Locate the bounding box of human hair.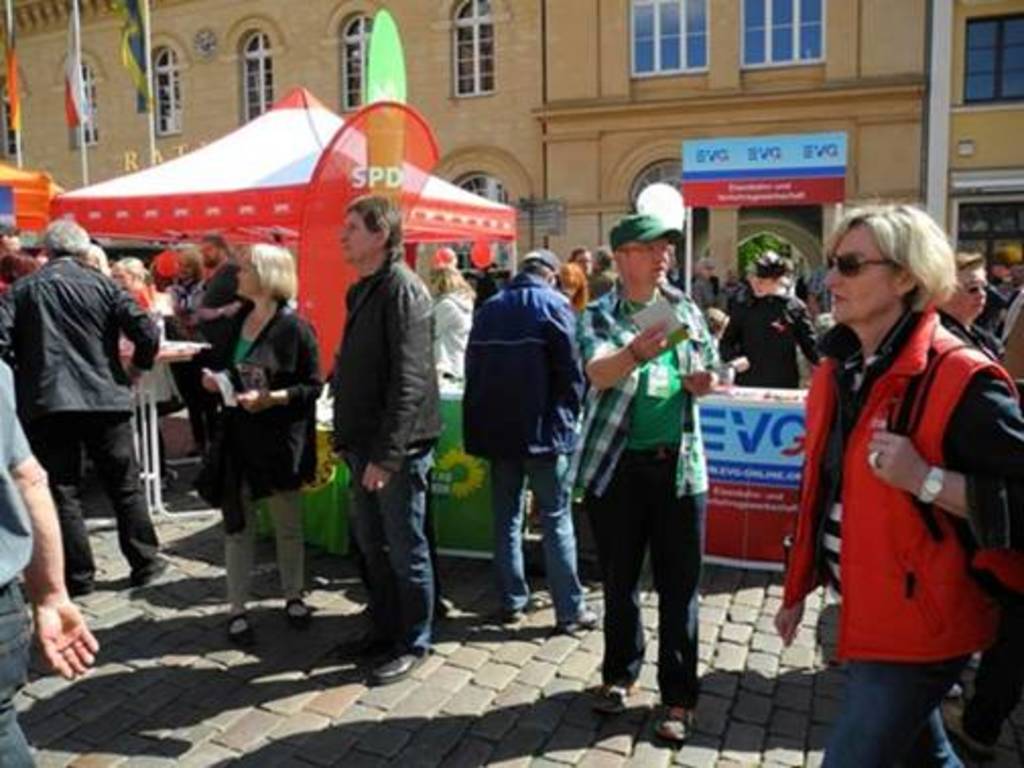
Bounding box: <box>989,246,1022,284</box>.
